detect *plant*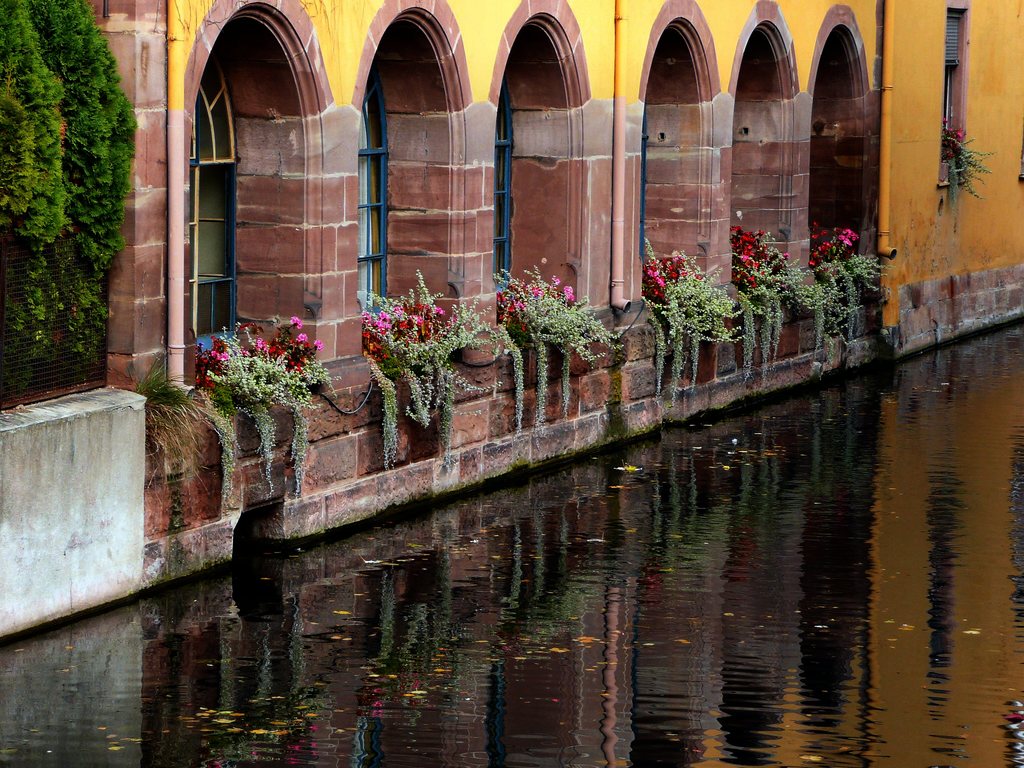
bbox(477, 267, 630, 436)
